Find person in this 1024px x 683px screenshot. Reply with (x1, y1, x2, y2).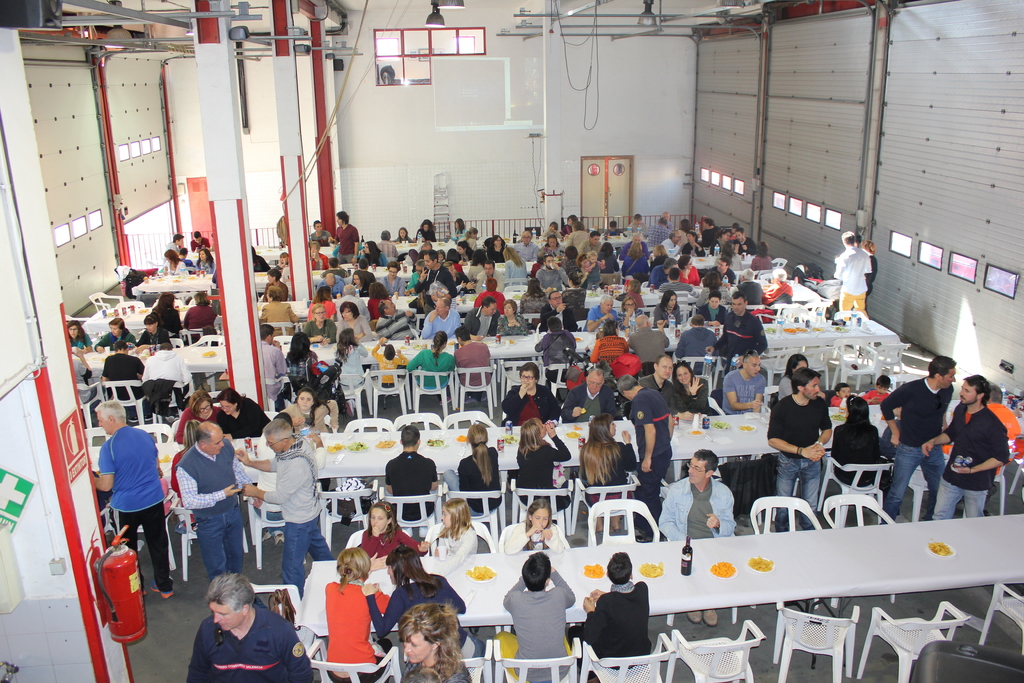
(680, 230, 705, 256).
